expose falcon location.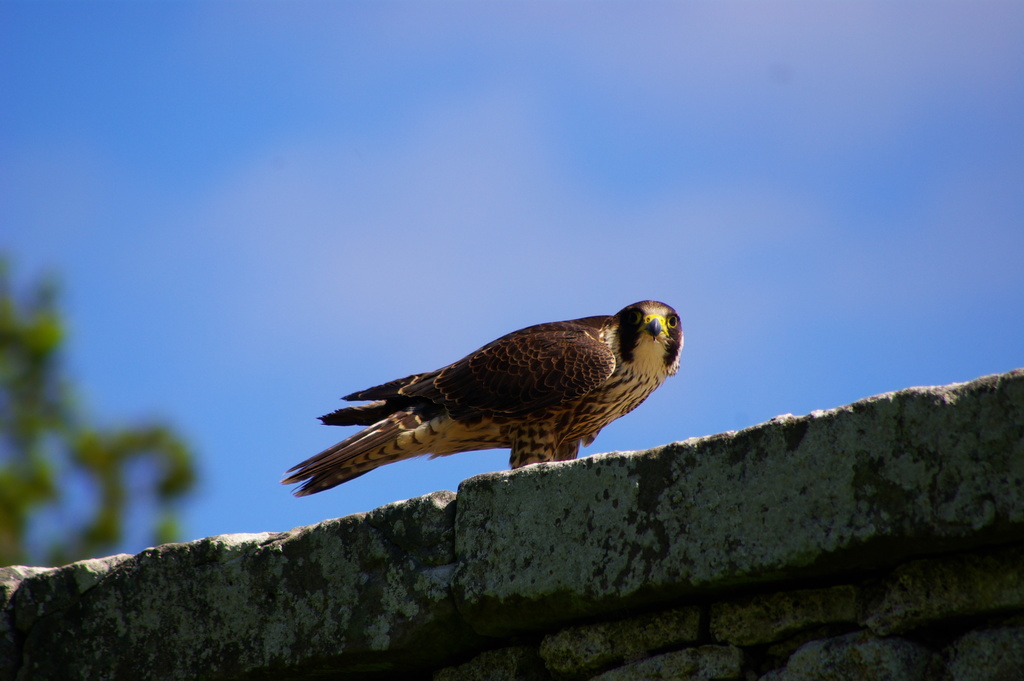
Exposed at <box>278,298,684,524</box>.
